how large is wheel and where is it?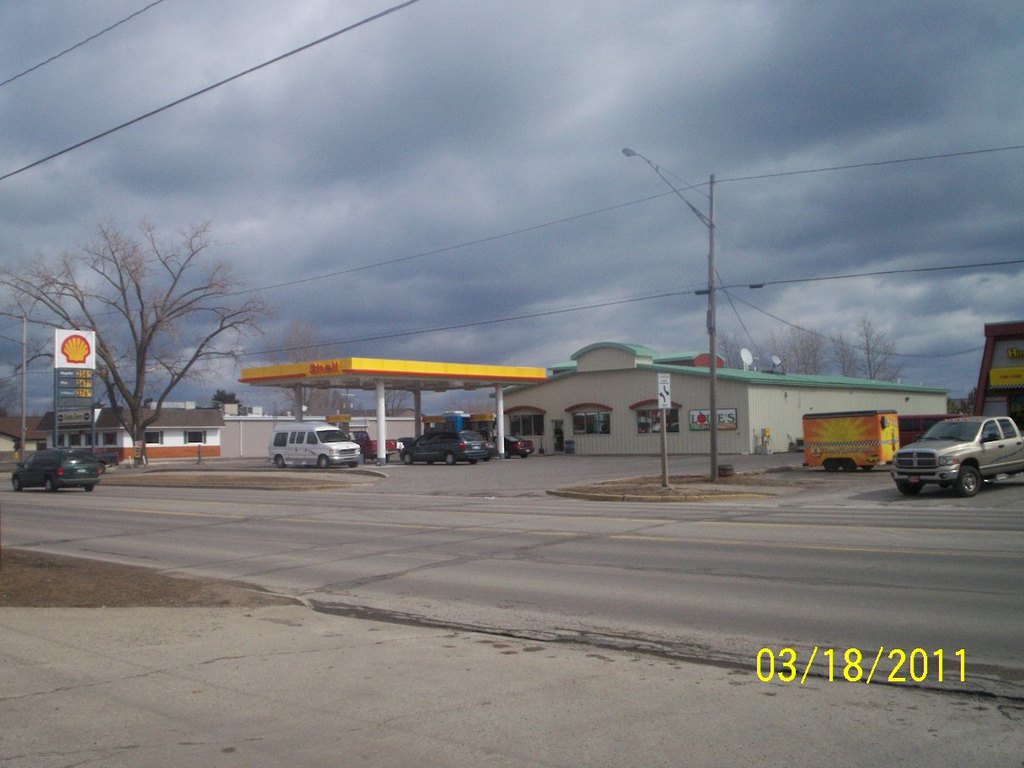
Bounding box: <region>11, 477, 21, 490</region>.
